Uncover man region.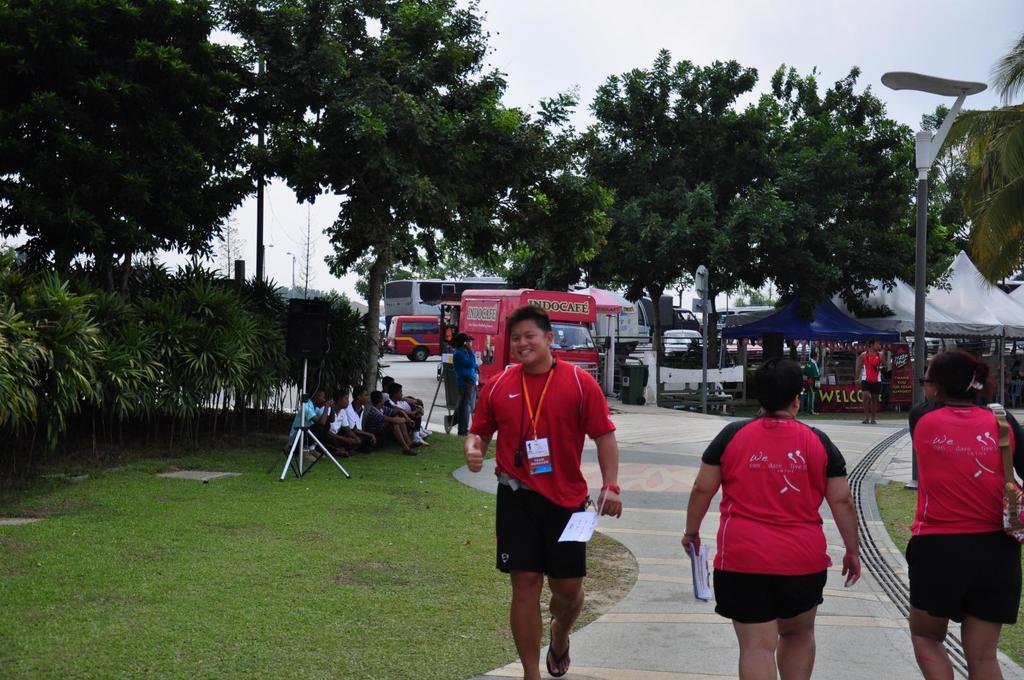
Uncovered: locate(854, 333, 885, 427).
